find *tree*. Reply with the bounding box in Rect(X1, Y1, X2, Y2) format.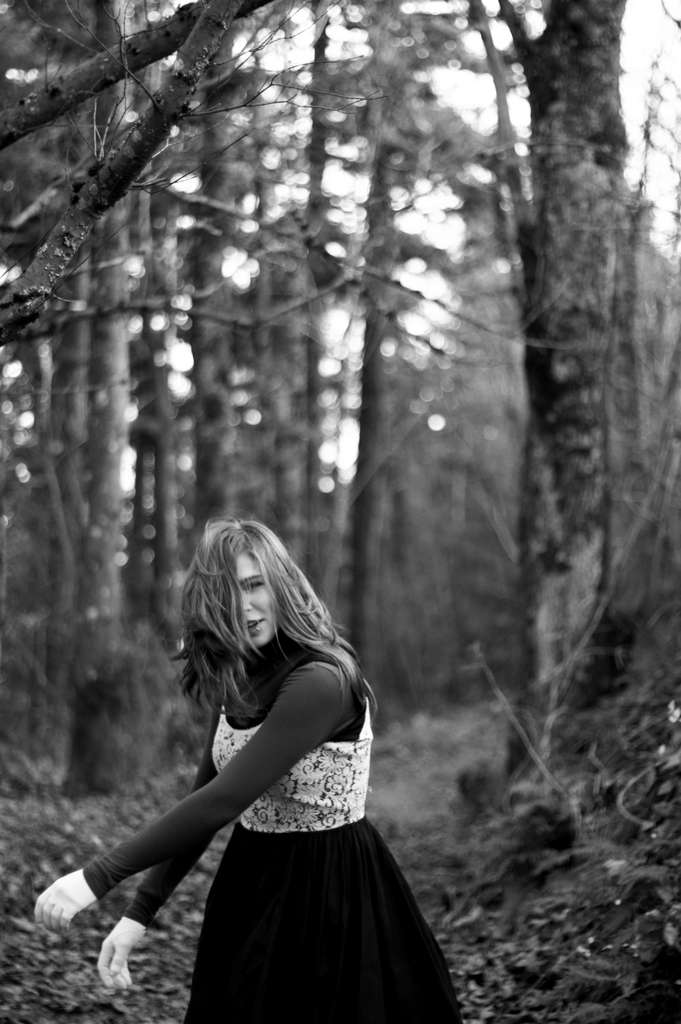
Rect(455, 24, 677, 701).
